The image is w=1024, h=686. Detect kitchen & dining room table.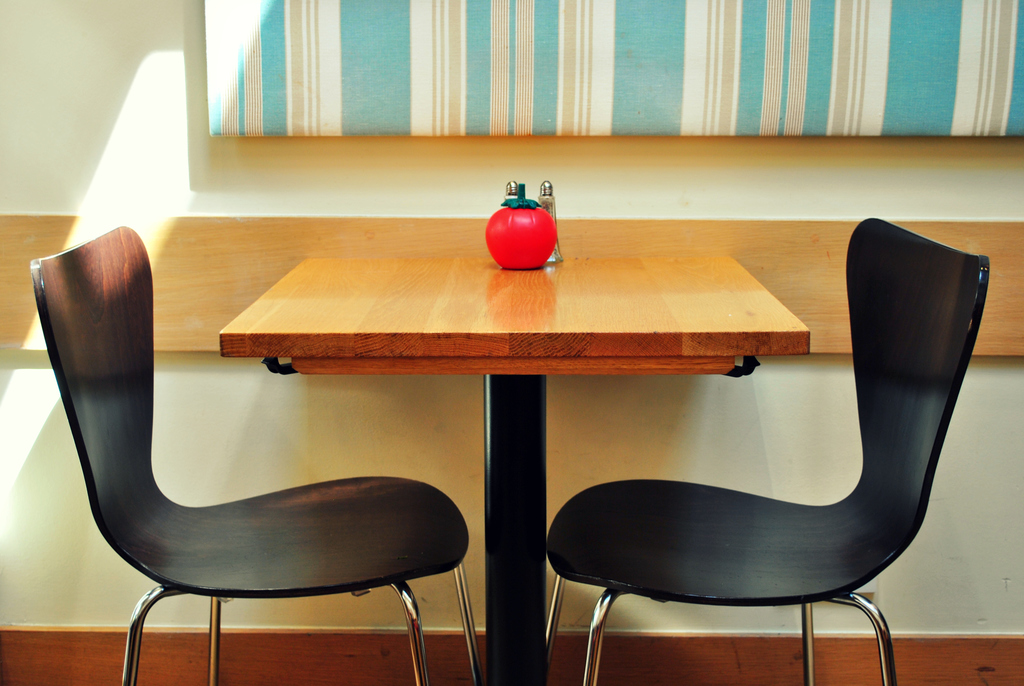
Detection: region(26, 215, 996, 685).
